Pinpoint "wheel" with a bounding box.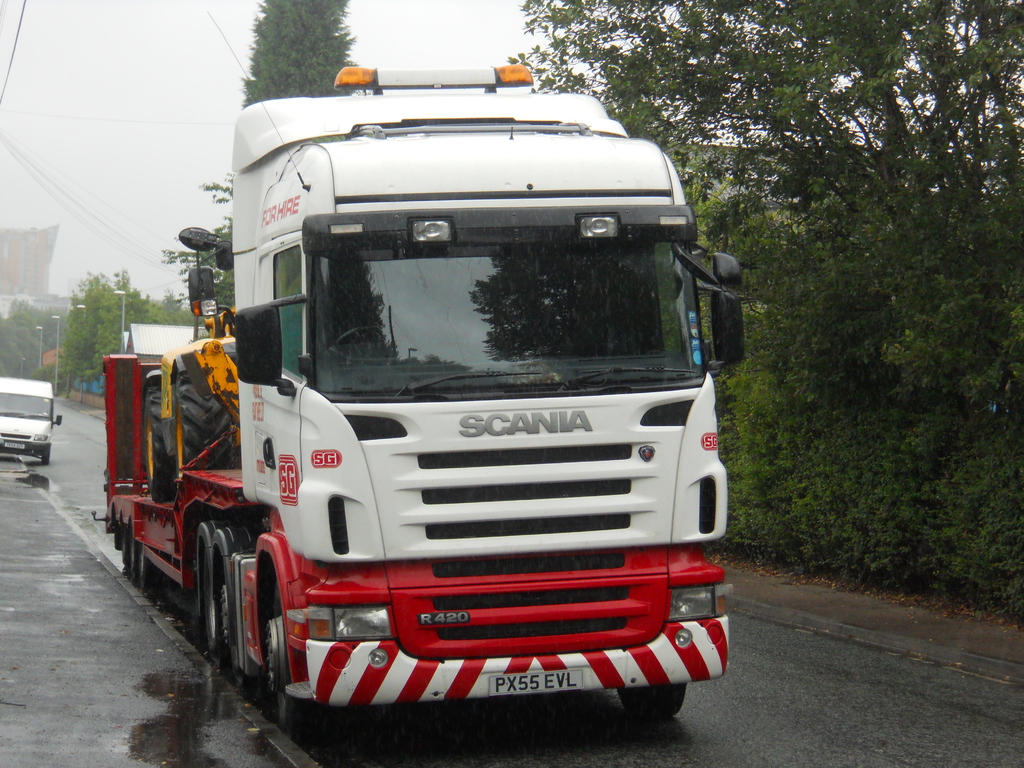
132:527:137:576.
